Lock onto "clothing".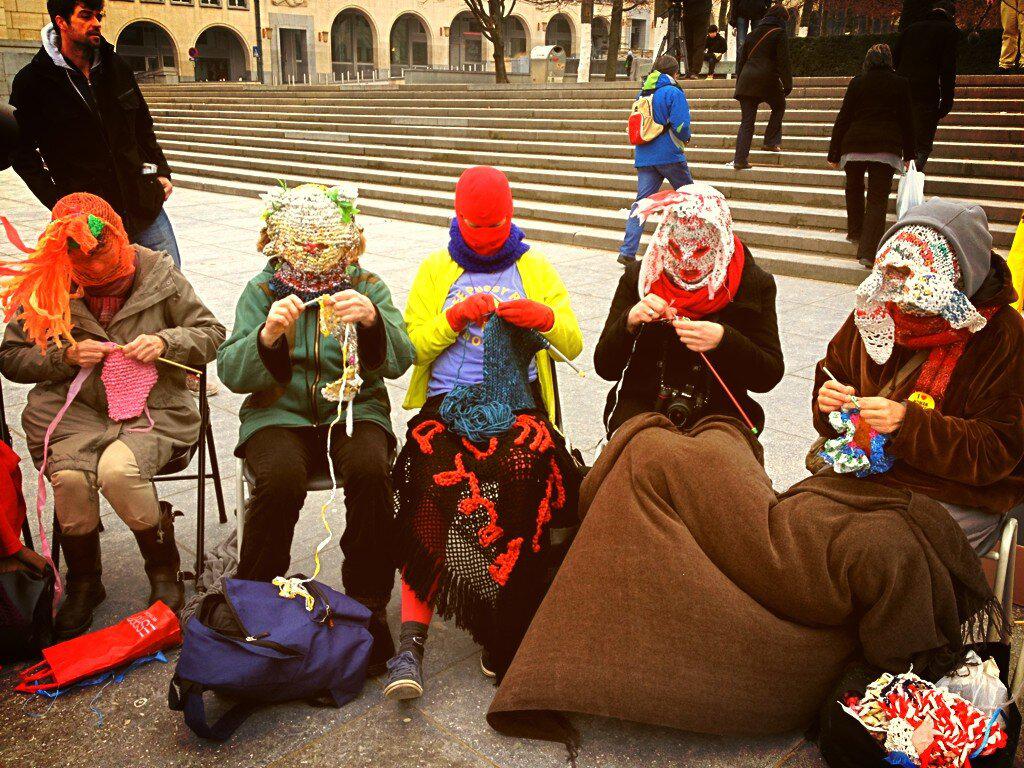
Locked: <box>999,0,1023,70</box>.
